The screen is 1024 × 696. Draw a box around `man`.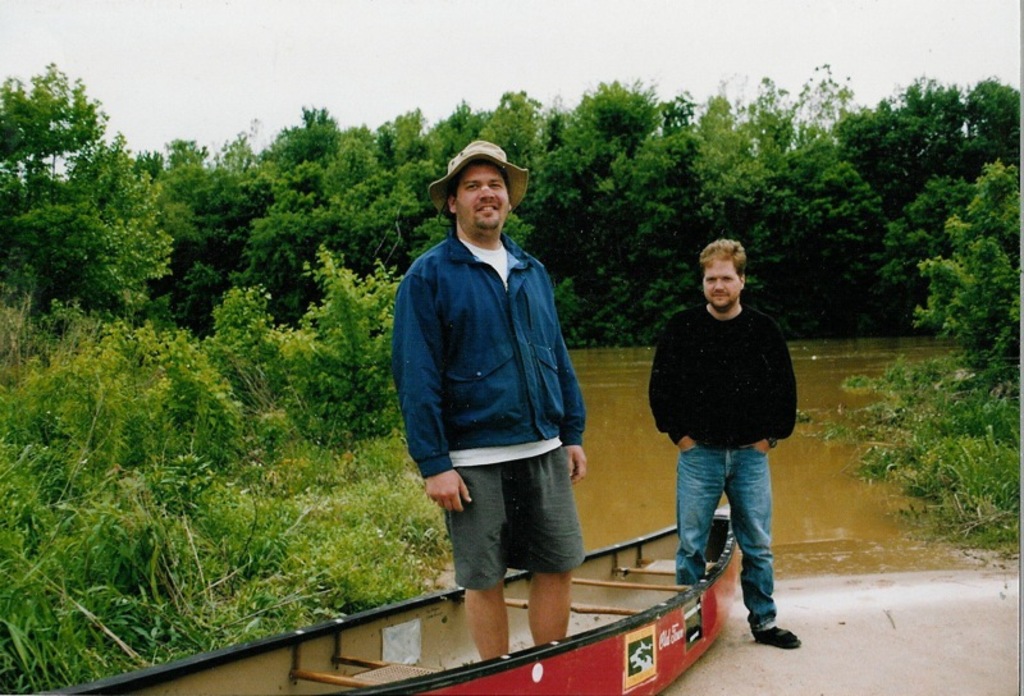
{"left": 390, "top": 142, "right": 586, "bottom": 664}.
